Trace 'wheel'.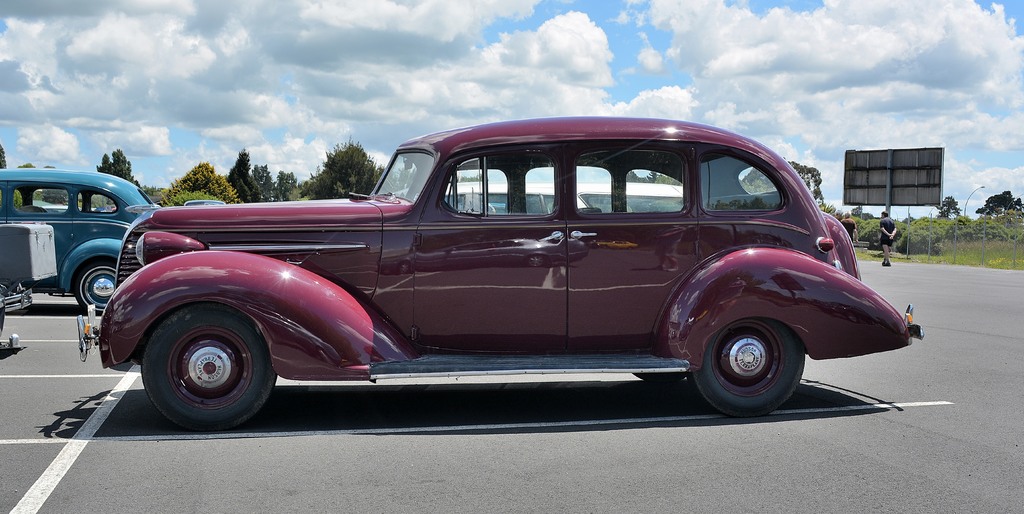
Traced to select_region(697, 317, 804, 419).
